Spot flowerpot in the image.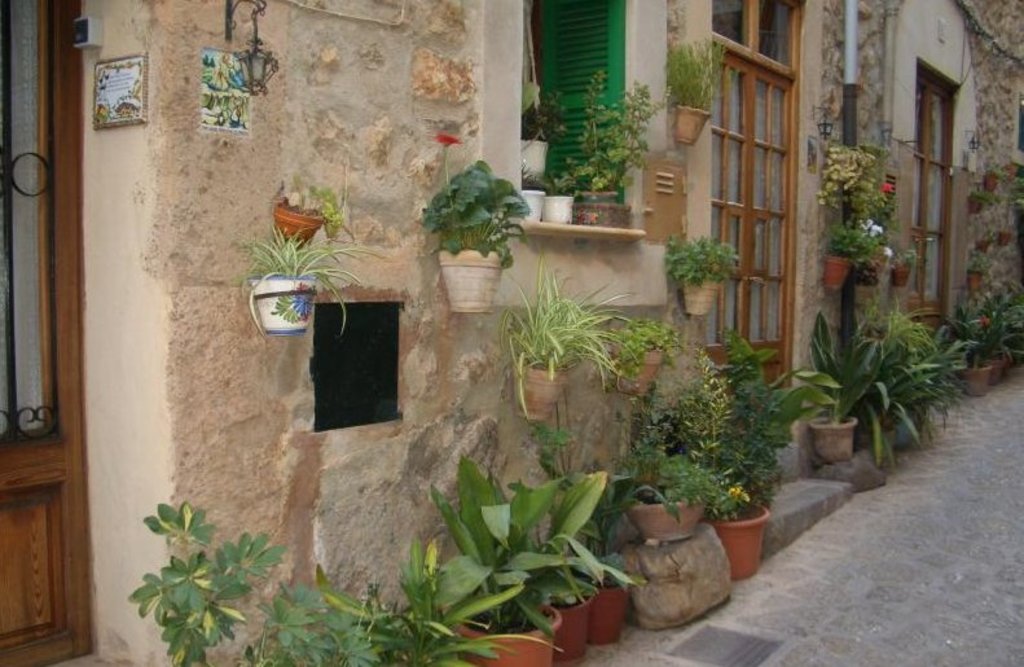
flowerpot found at region(627, 500, 707, 544).
